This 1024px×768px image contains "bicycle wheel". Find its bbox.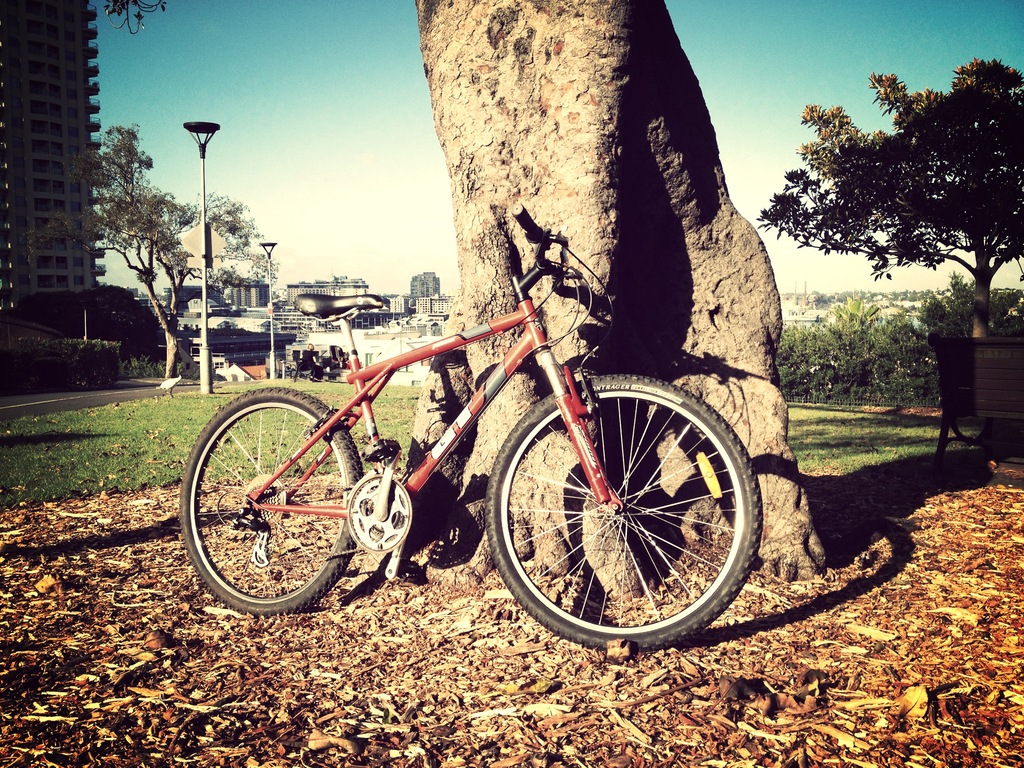
<bbox>481, 371, 763, 664</bbox>.
